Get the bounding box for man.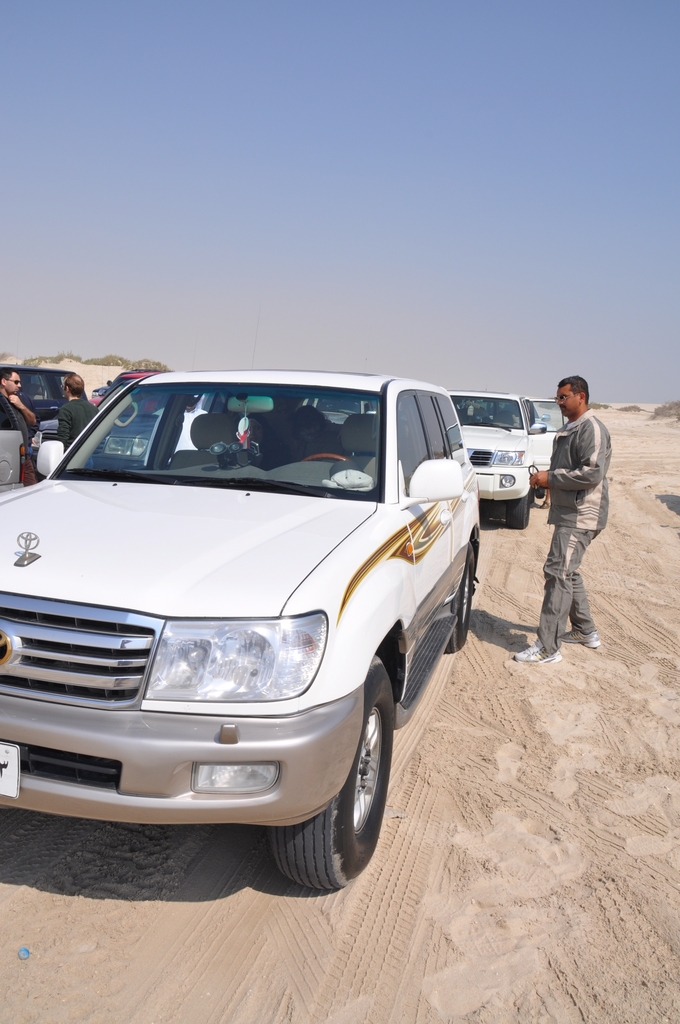
crop(56, 371, 100, 471).
